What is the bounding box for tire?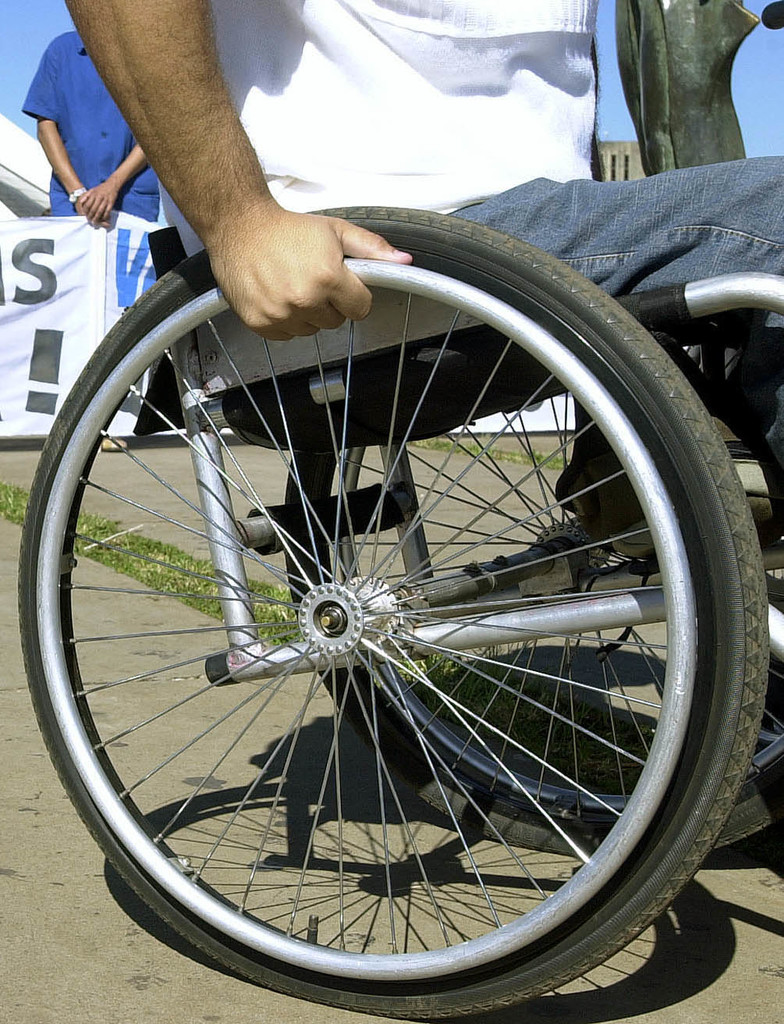
(19,205,768,1020).
